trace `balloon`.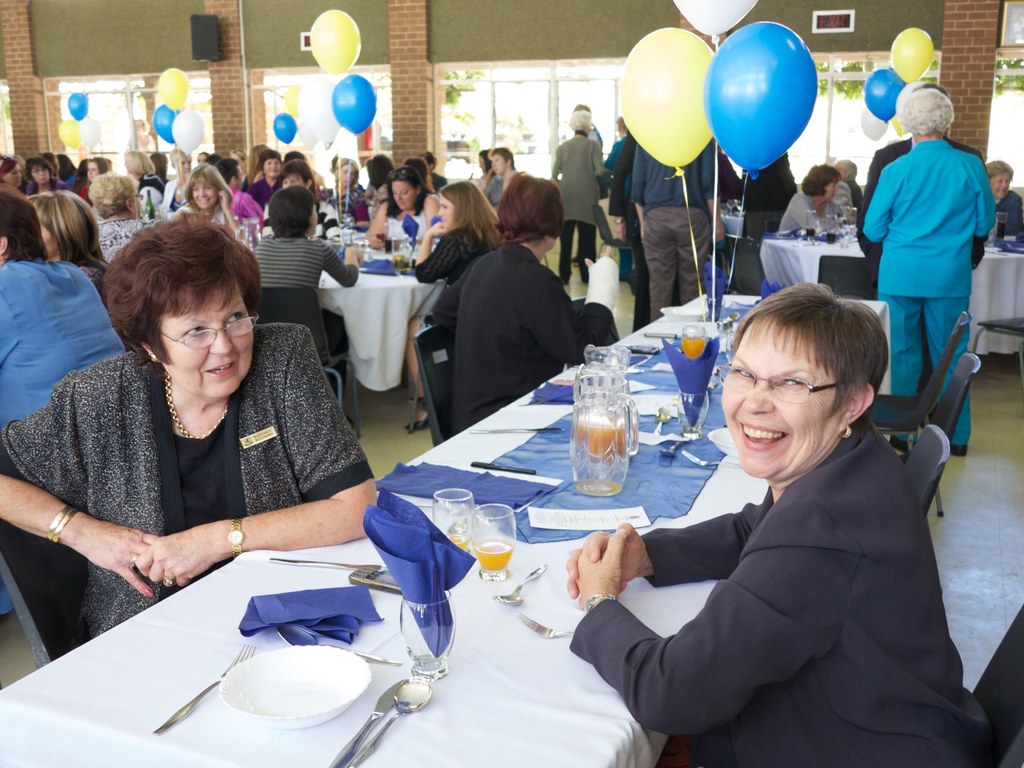
Traced to (330, 73, 375, 135).
